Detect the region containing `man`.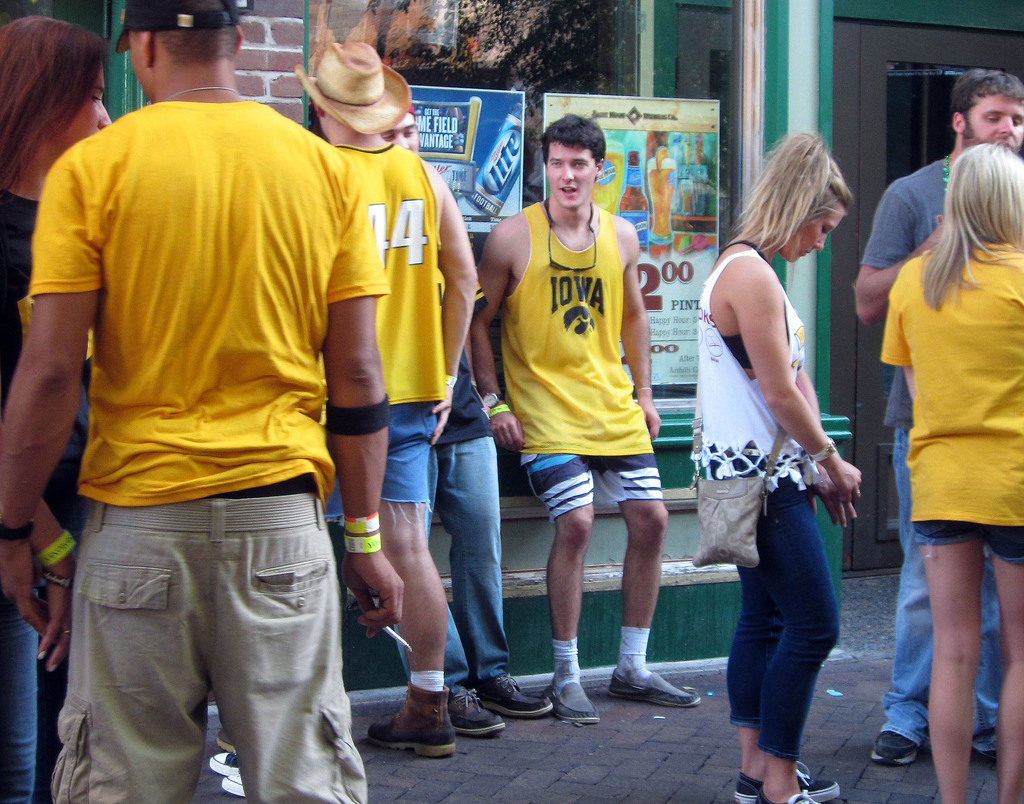
{"x1": 468, "y1": 108, "x2": 699, "y2": 731}.
